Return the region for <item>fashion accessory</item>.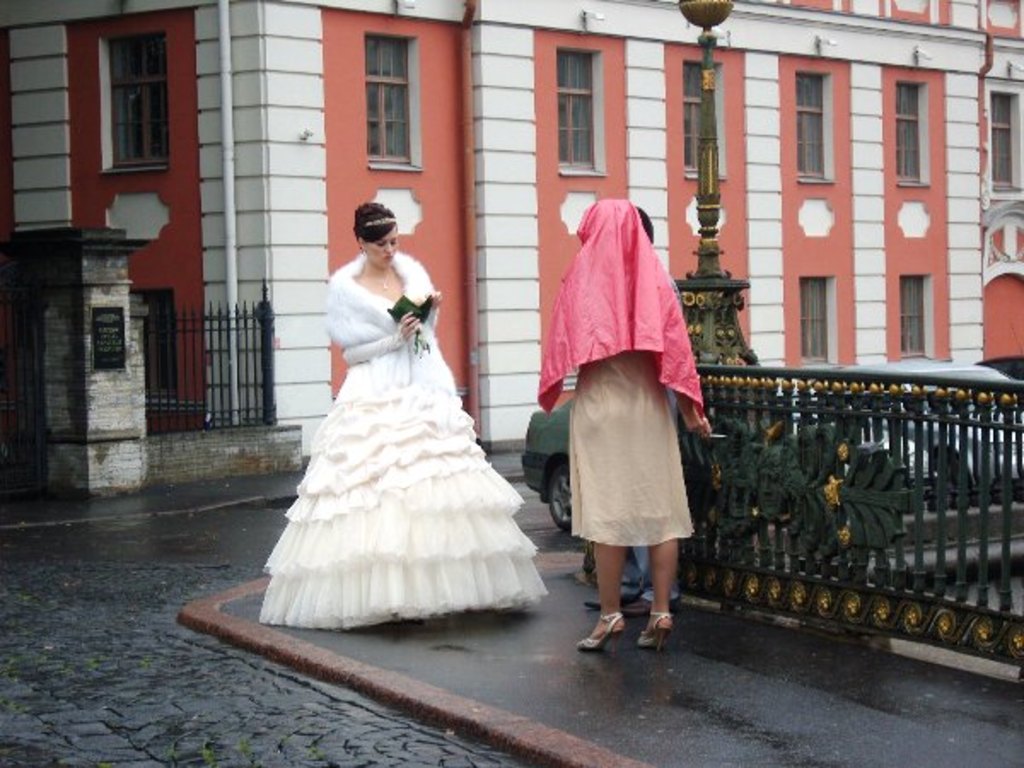
<bbox>364, 261, 394, 294</bbox>.
